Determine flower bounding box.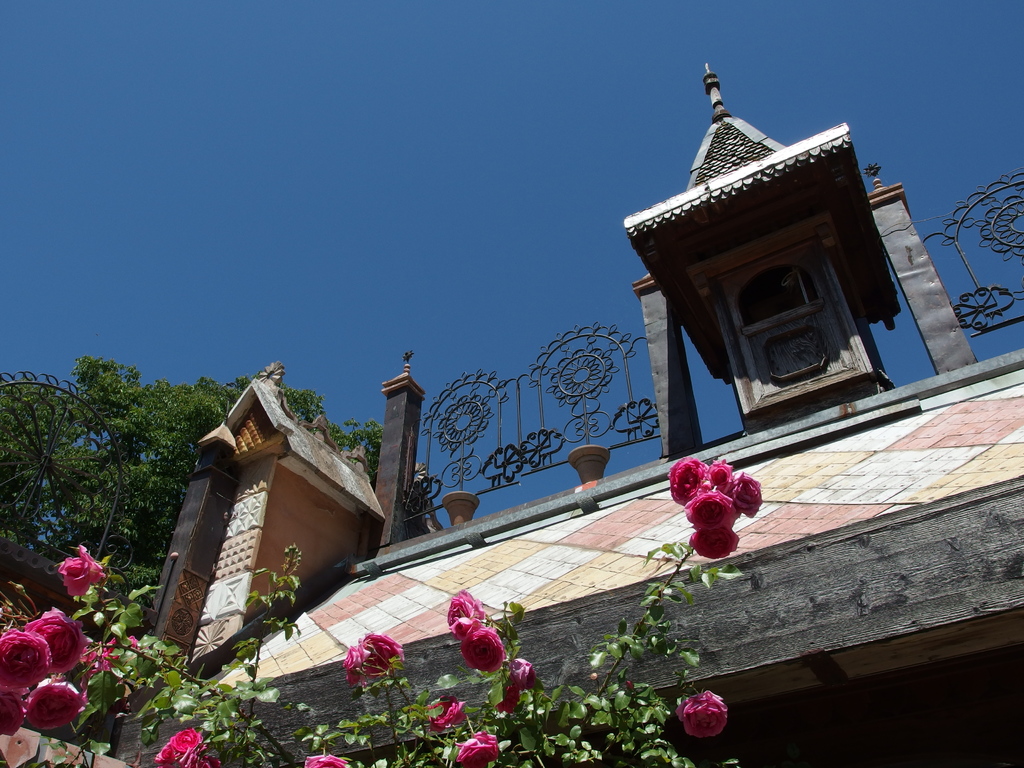
Determined: {"left": 657, "top": 451, "right": 765, "bottom": 569}.
